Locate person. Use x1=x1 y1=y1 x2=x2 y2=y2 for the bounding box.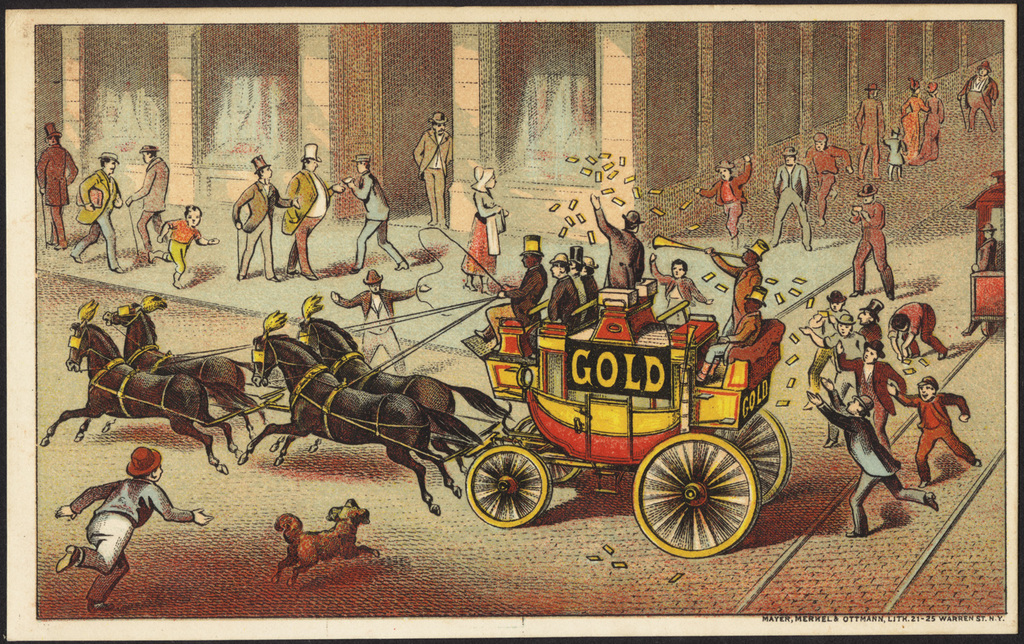
x1=590 y1=194 x2=648 y2=293.
